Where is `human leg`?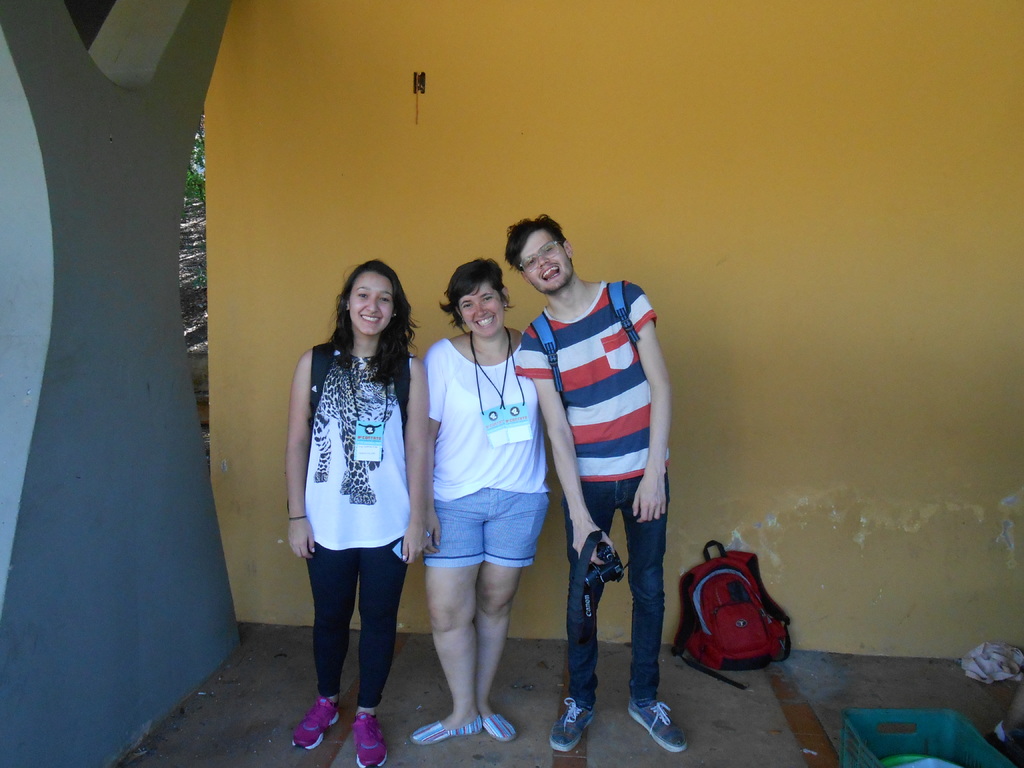
(x1=624, y1=468, x2=689, y2=750).
